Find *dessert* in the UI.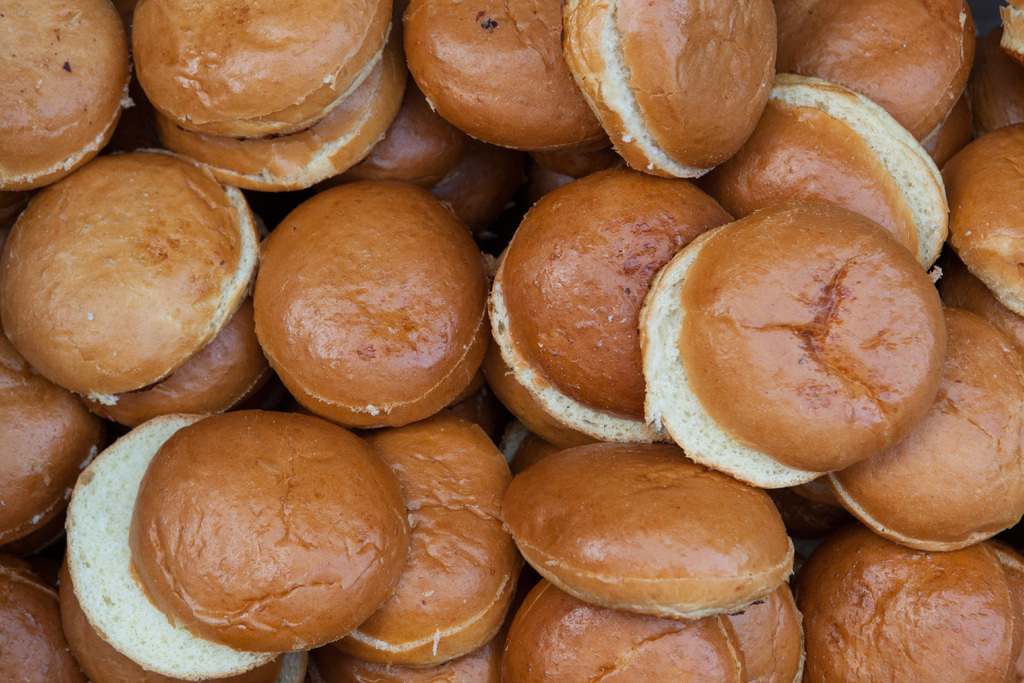
UI element at 705, 69, 949, 280.
